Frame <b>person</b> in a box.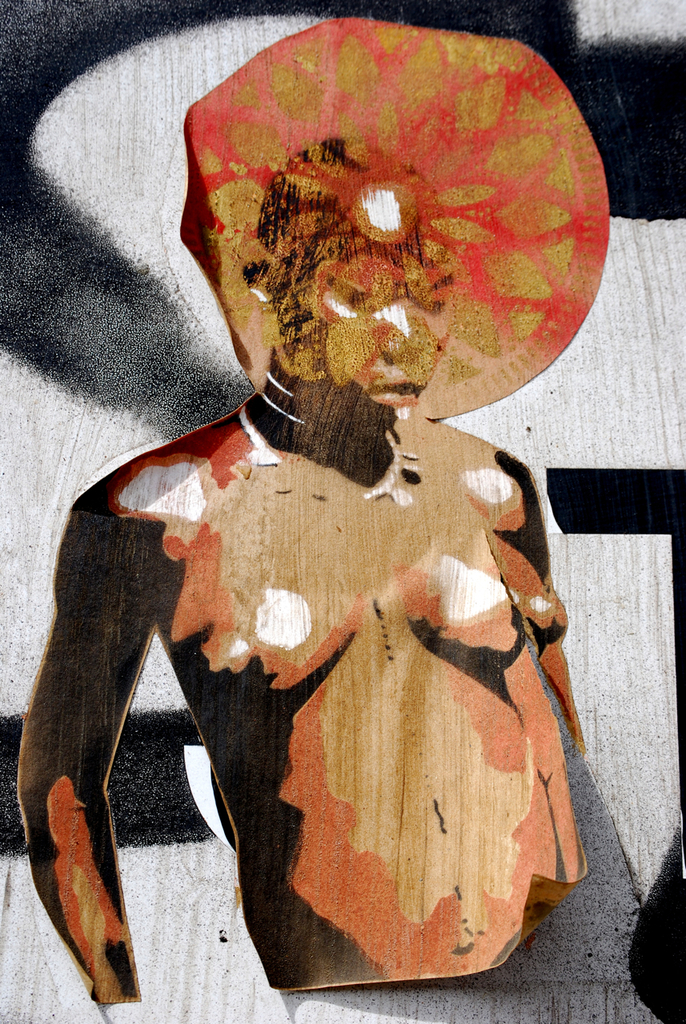
pyautogui.locateOnScreen(13, 128, 607, 1011).
